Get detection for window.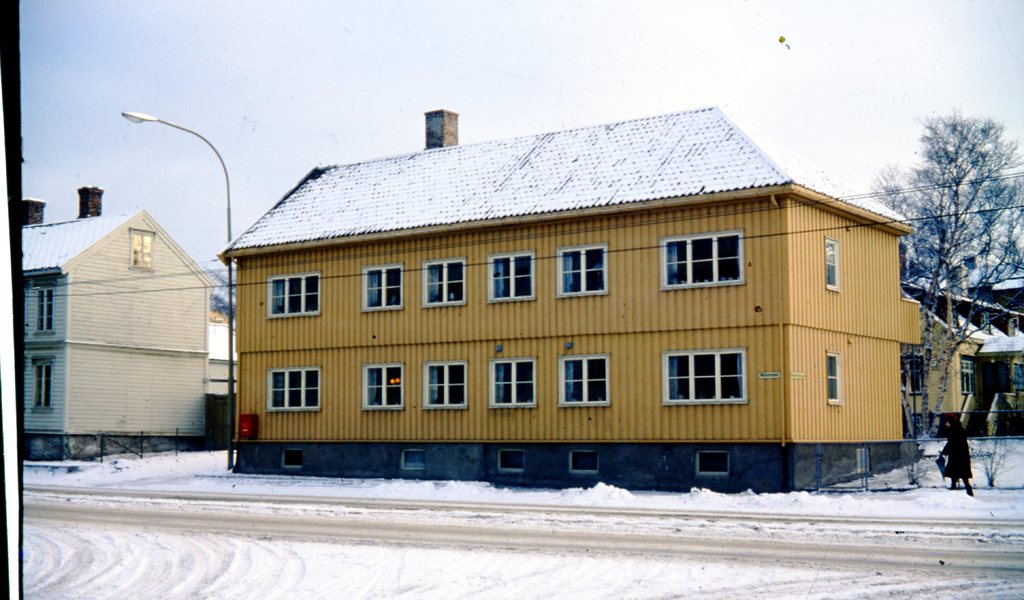
Detection: <bbox>264, 366, 323, 415</bbox>.
